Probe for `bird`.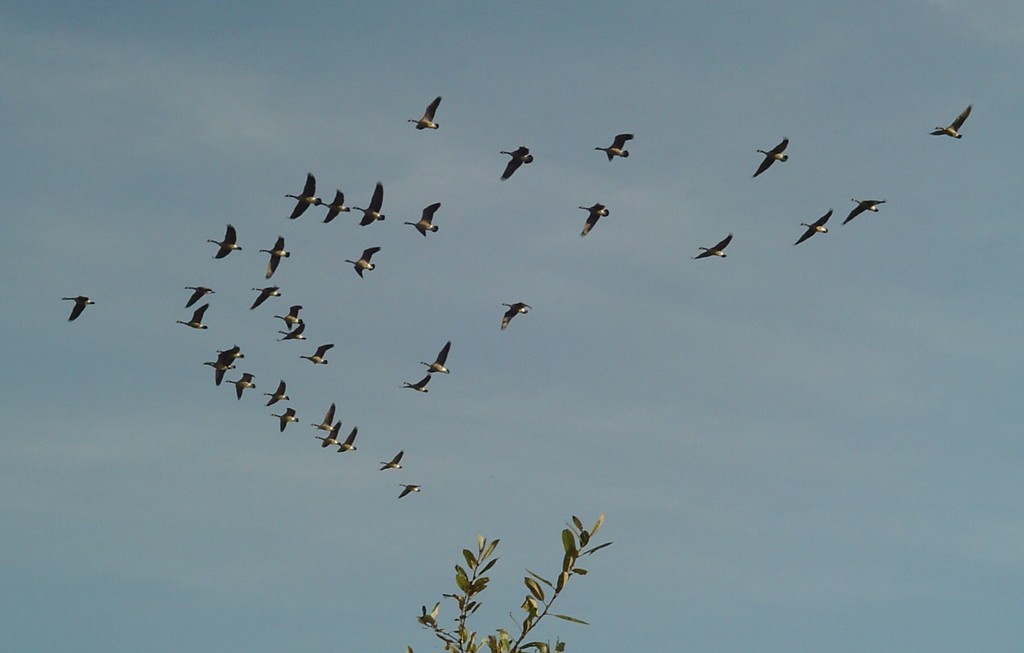
Probe result: [396,372,429,399].
